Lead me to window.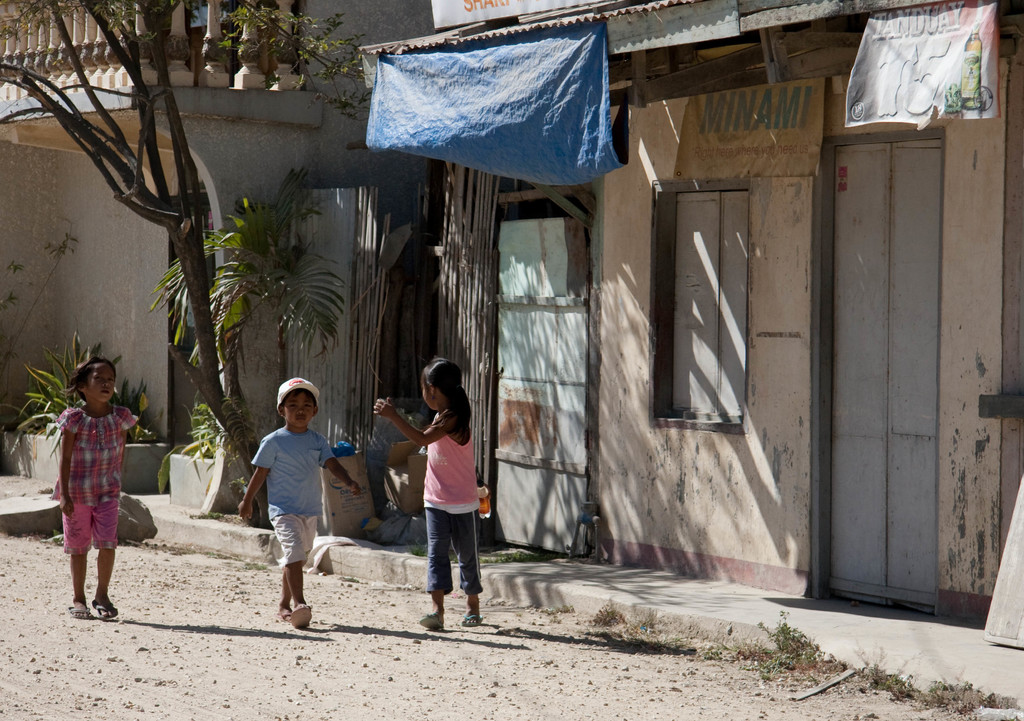
Lead to bbox=[472, 187, 591, 478].
